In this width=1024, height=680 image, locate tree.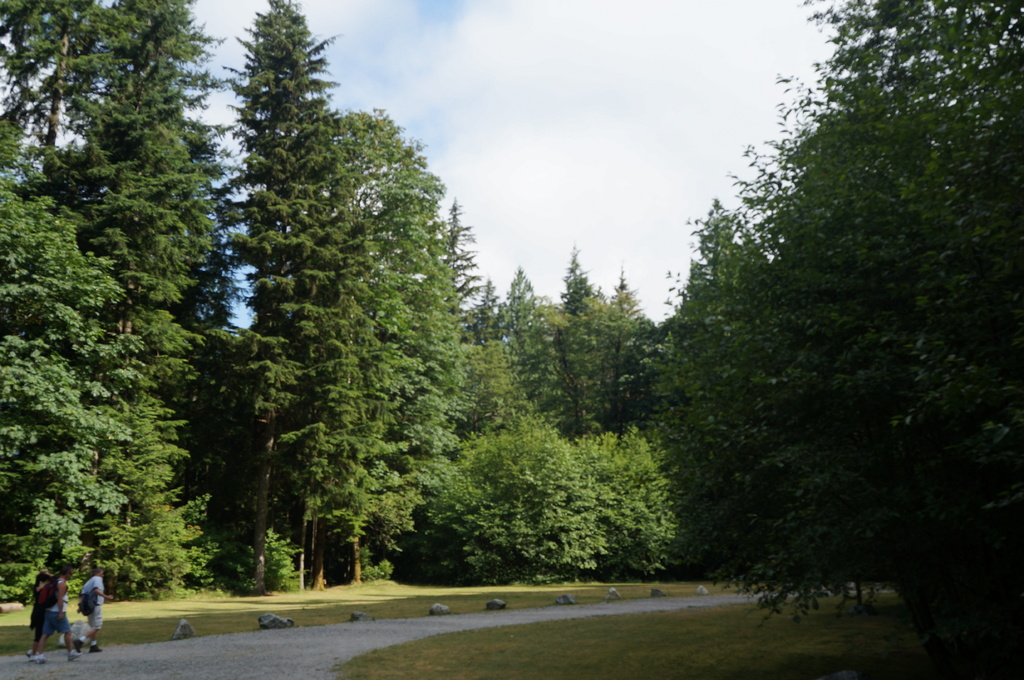
Bounding box: 556/241/639/486.
